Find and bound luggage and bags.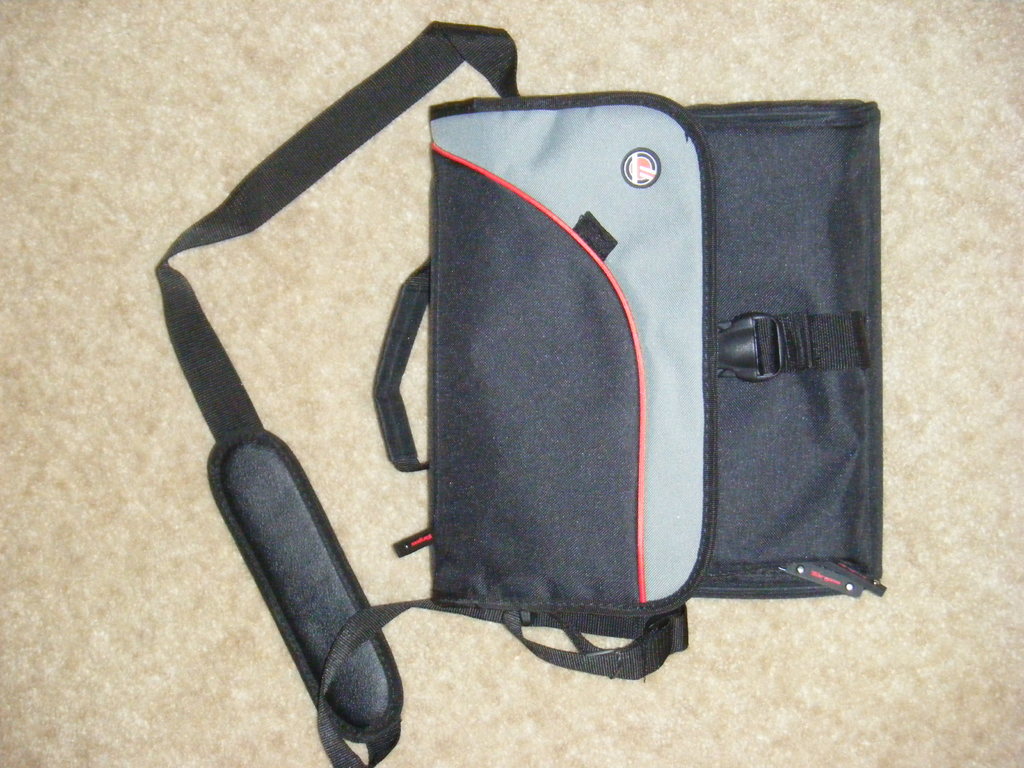
Bound: BBox(156, 20, 883, 767).
